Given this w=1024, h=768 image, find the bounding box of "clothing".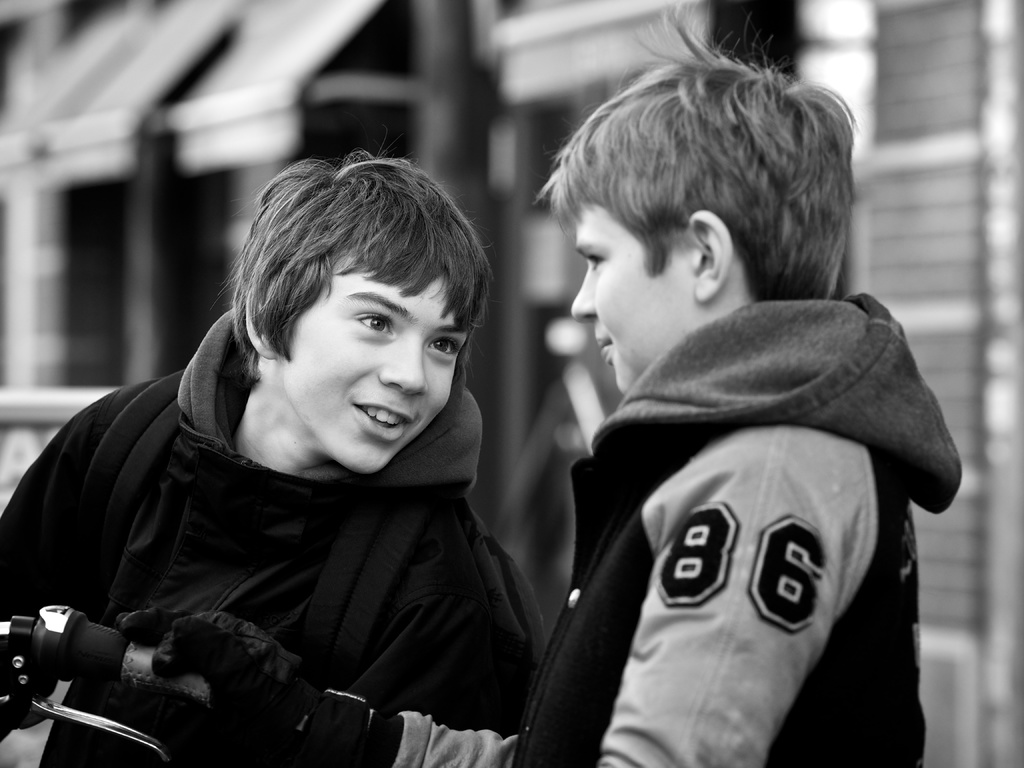
{"left": 0, "top": 307, "right": 545, "bottom": 767}.
